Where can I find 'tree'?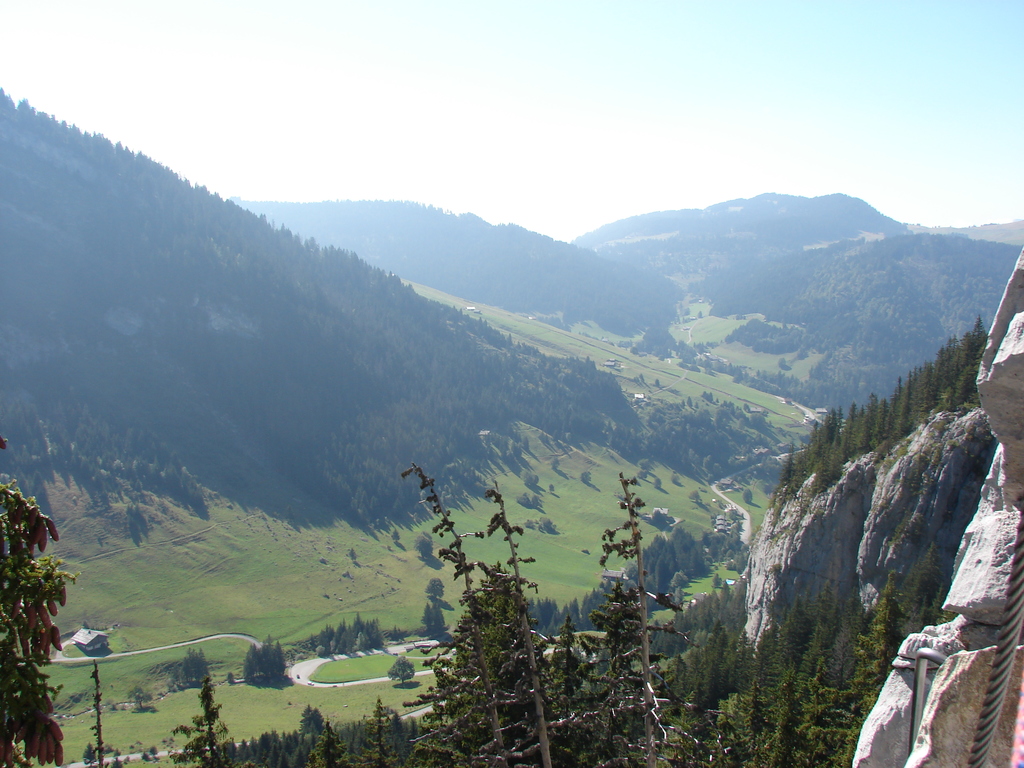
You can find it at region(735, 628, 782, 756).
